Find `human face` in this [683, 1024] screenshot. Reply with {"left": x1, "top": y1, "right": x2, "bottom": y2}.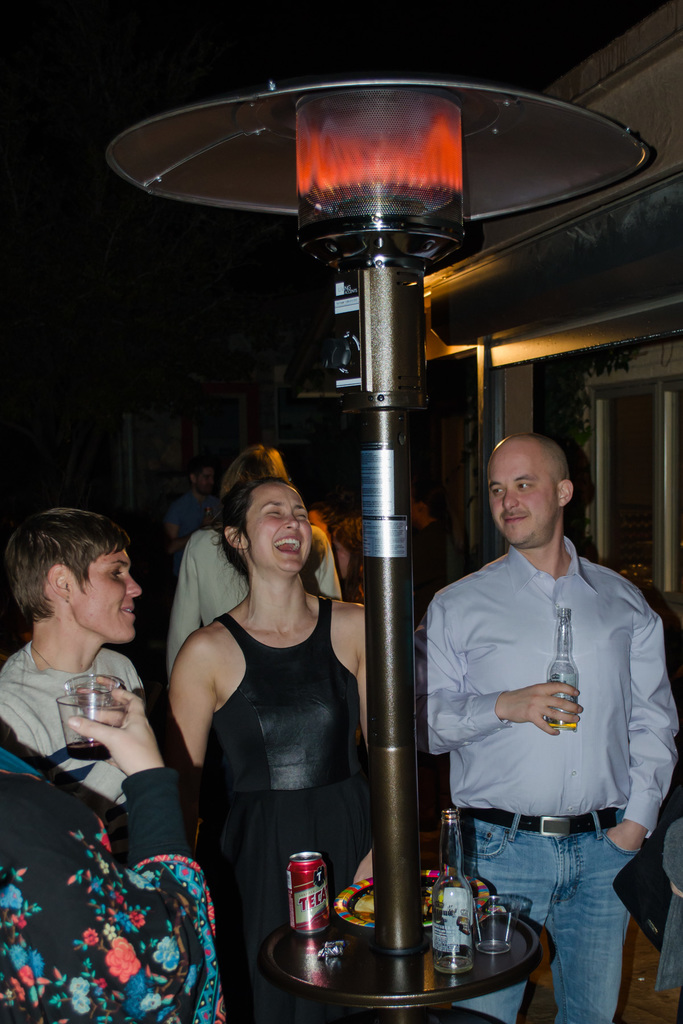
{"left": 489, "top": 441, "right": 552, "bottom": 546}.
